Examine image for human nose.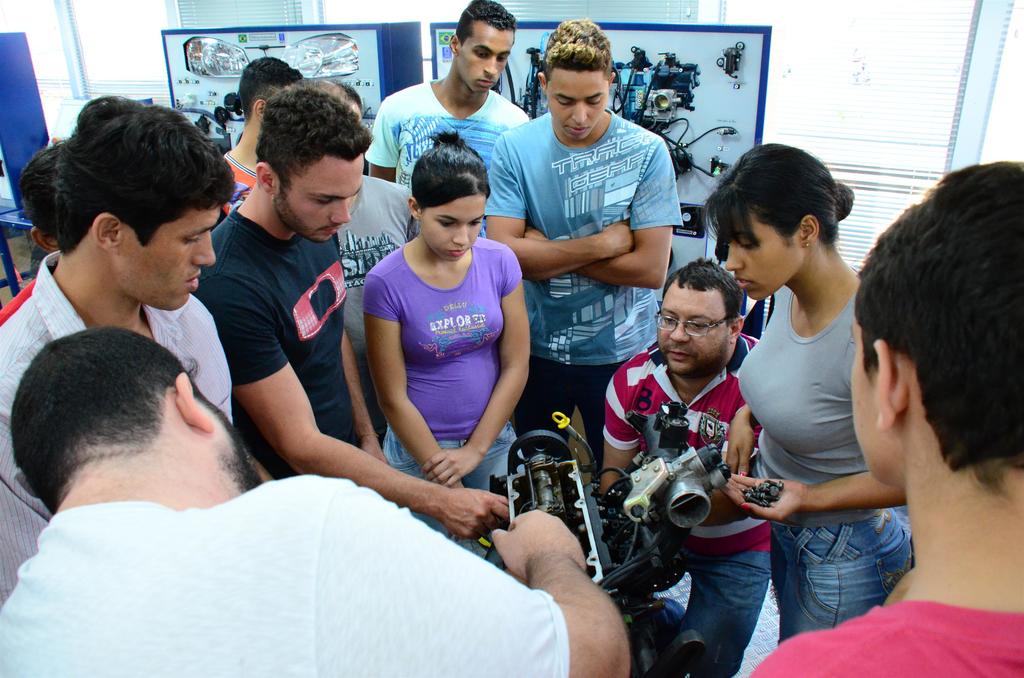
Examination result: BBox(483, 55, 499, 74).
